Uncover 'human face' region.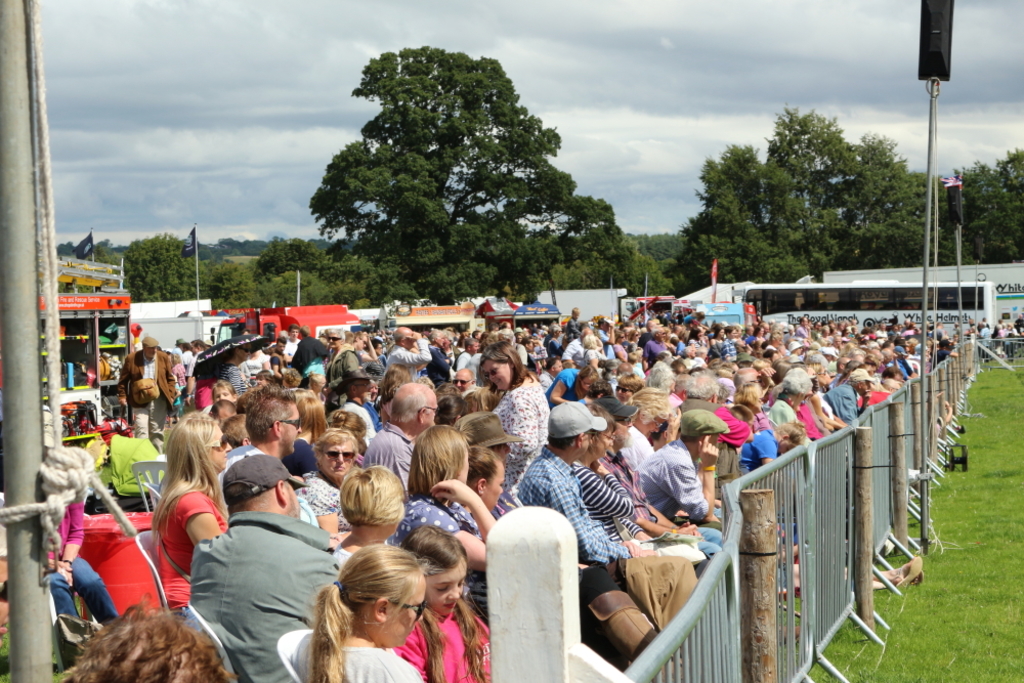
Uncovered: 323:442:362:479.
